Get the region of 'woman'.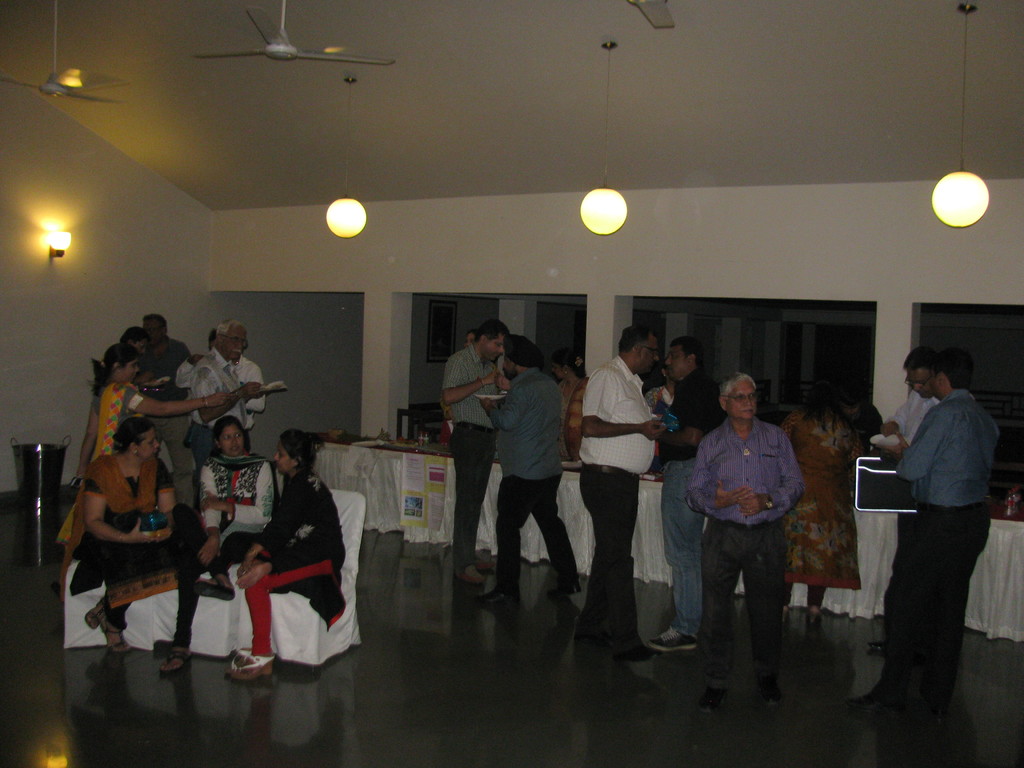
(546,340,593,460).
